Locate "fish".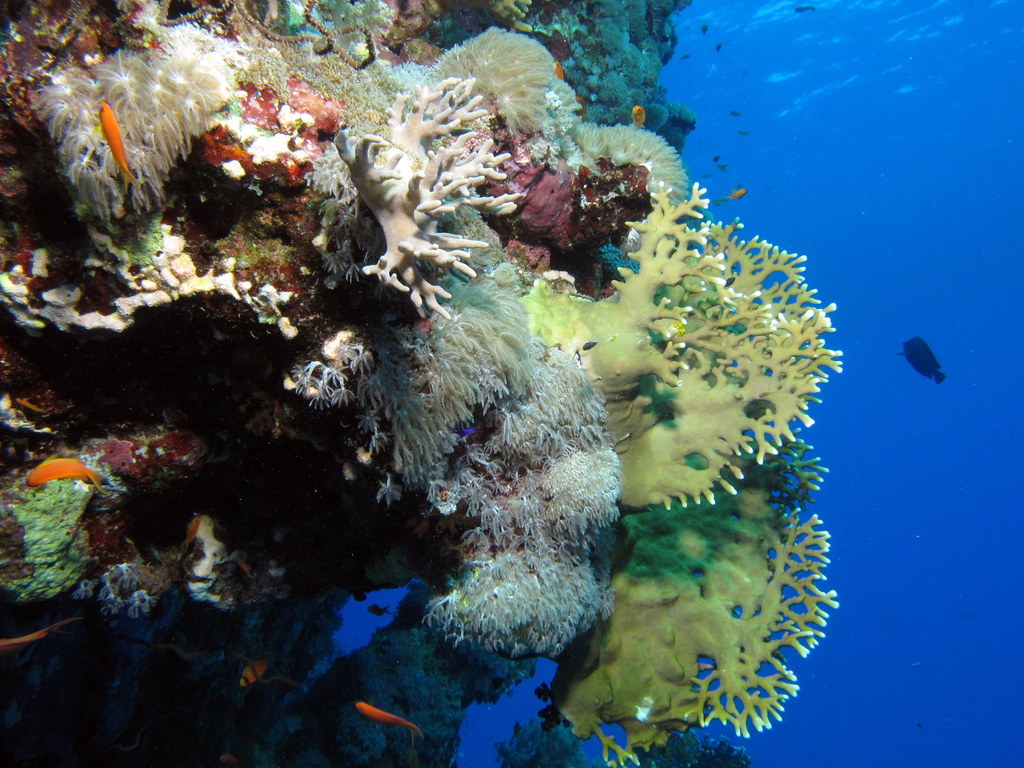
Bounding box: bbox=(895, 337, 946, 383).
